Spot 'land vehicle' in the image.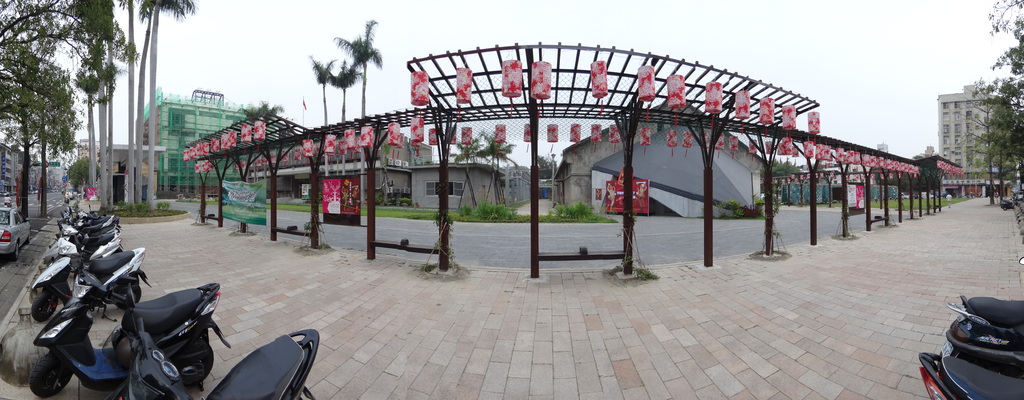
'land vehicle' found at locate(939, 252, 1023, 380).
